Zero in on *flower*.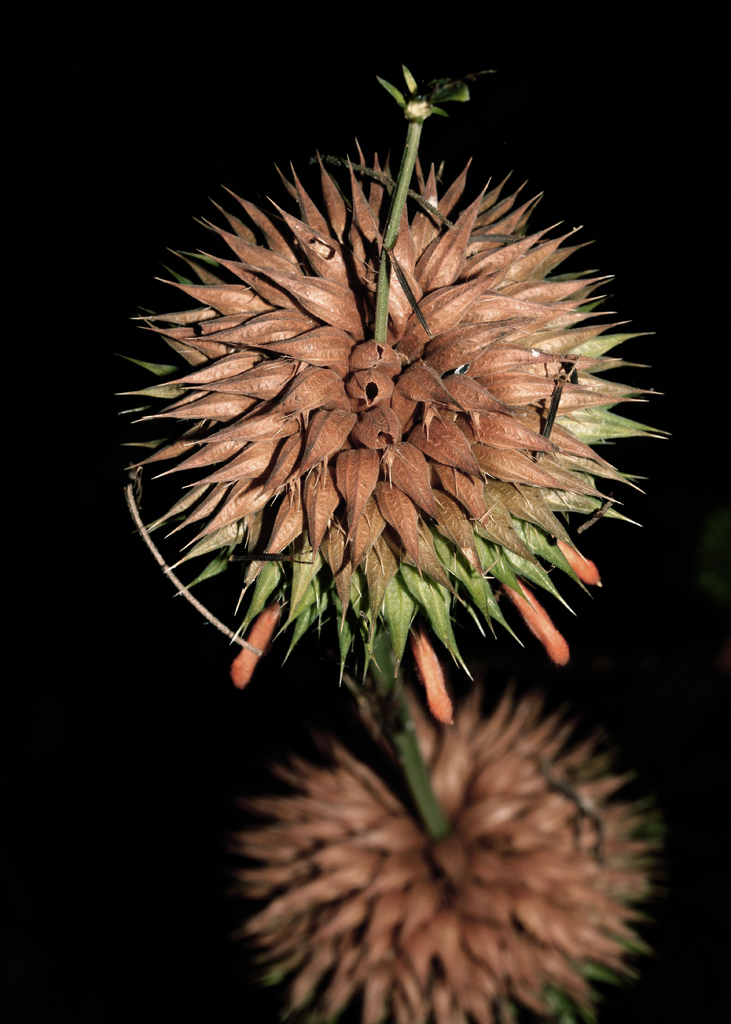
Zeroed in: 72 134 689 664.
